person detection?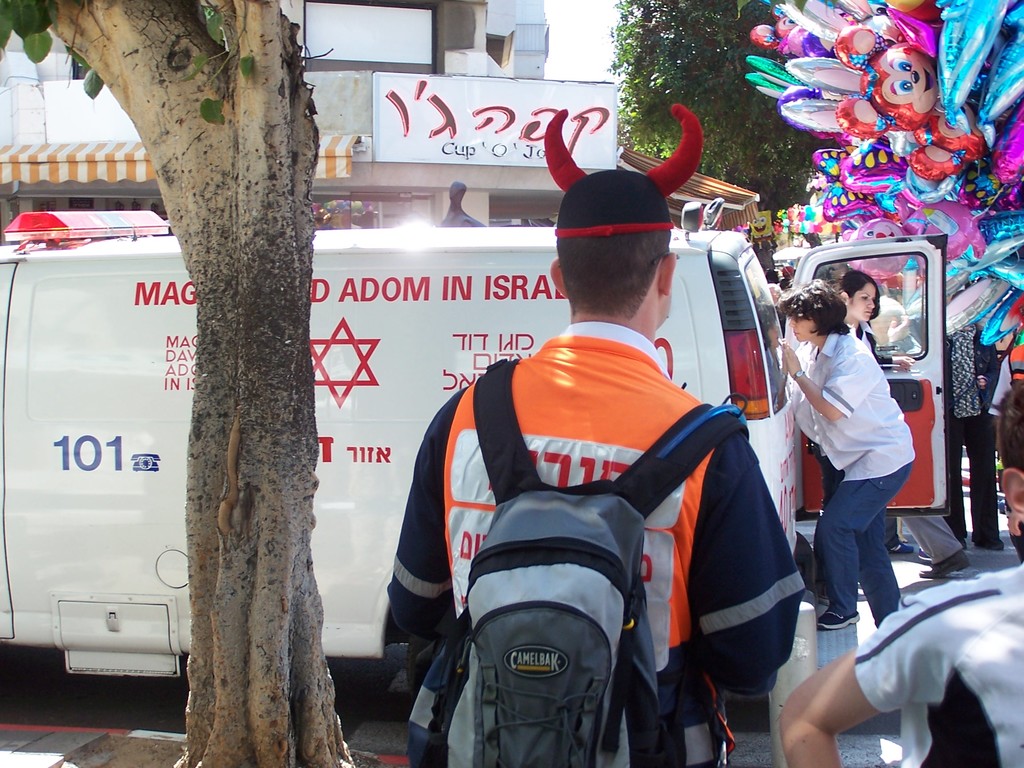
detection(792, 265, 913, 601)
